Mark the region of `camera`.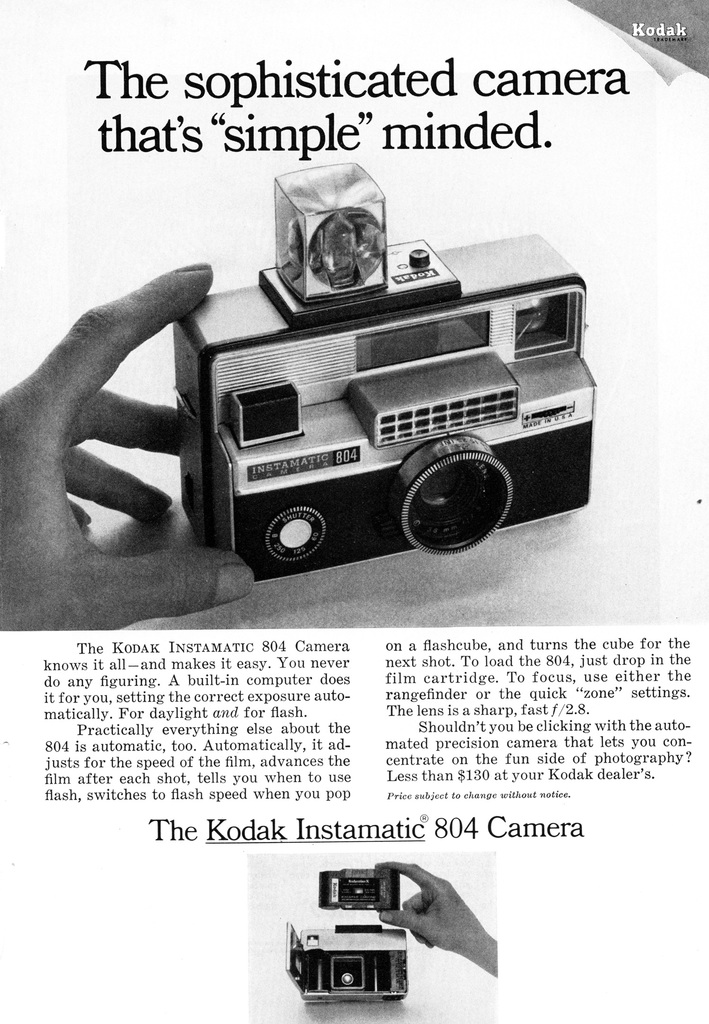
Region: 182:159:600:568.
